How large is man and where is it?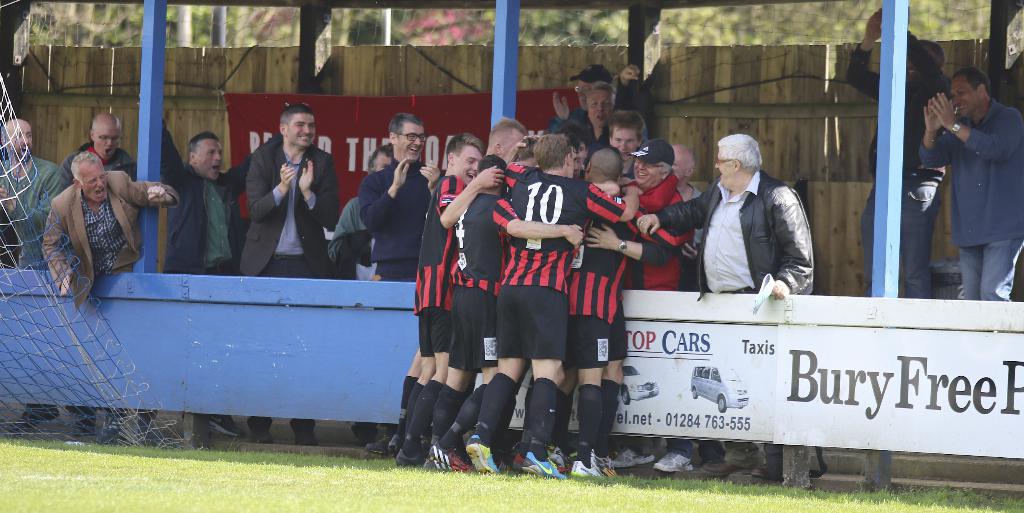
Bounding box: (841, 10, 951, 295).
